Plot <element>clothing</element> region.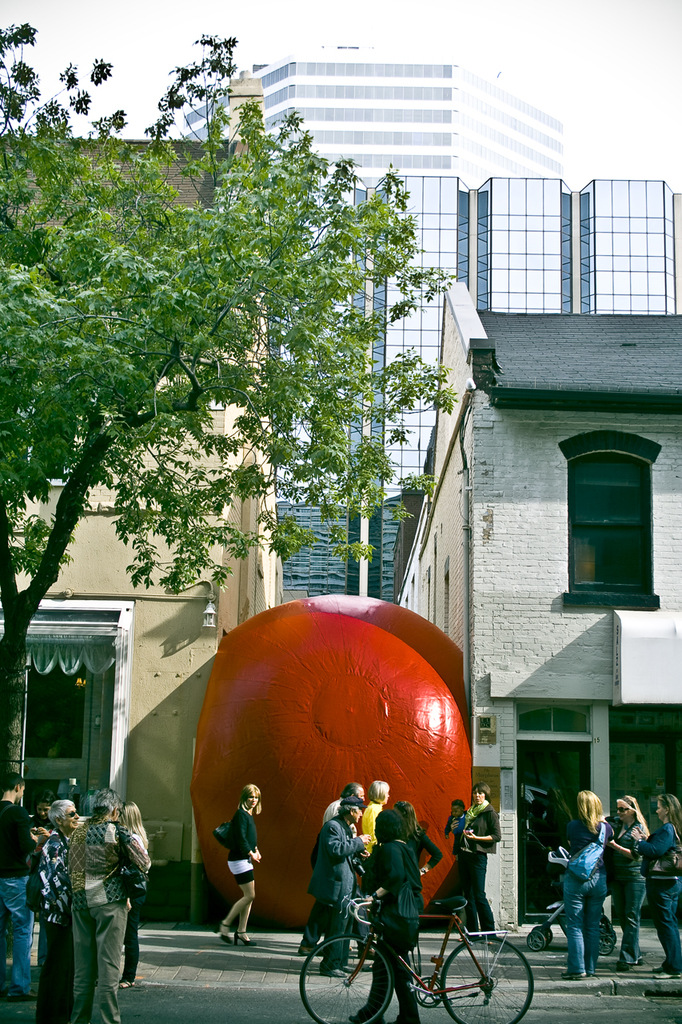
Plotted at 364:848:427:1022.
